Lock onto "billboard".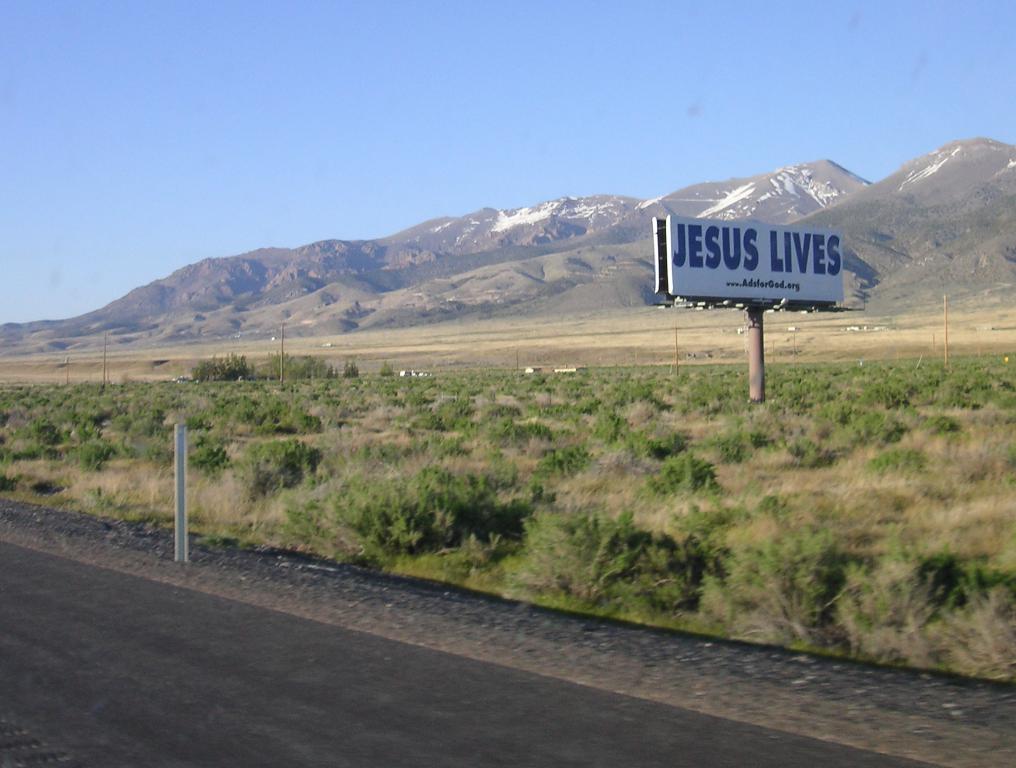
Locked: {"left": 674, "top": 196, "right": 851, "bottom": 324}.
